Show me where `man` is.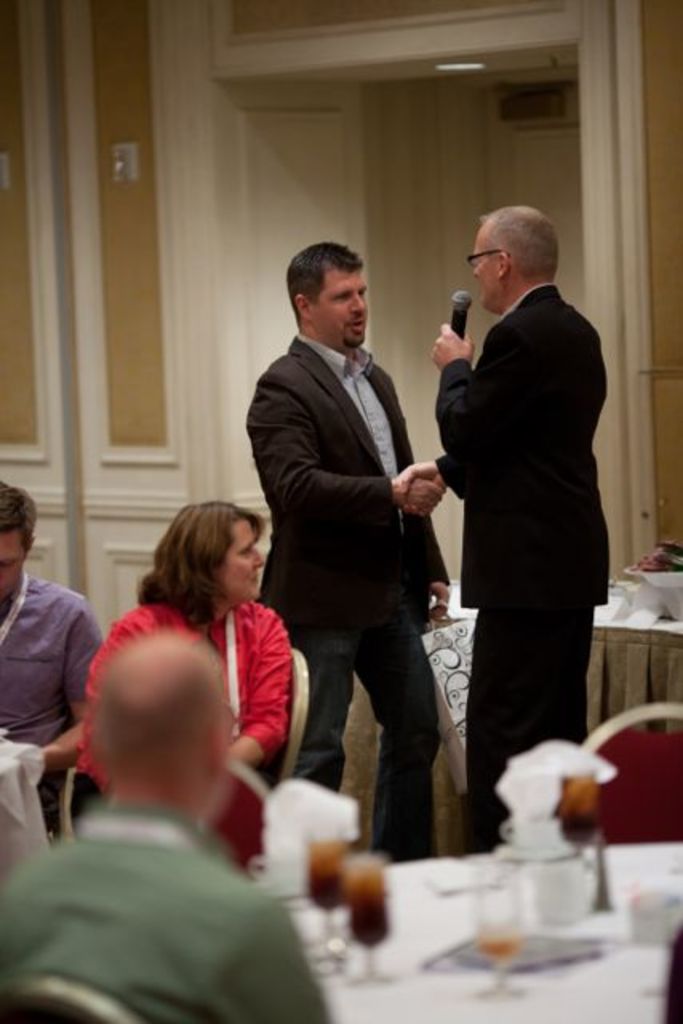
`man` is at (left=232, top=234, right=456, bottom=854).
